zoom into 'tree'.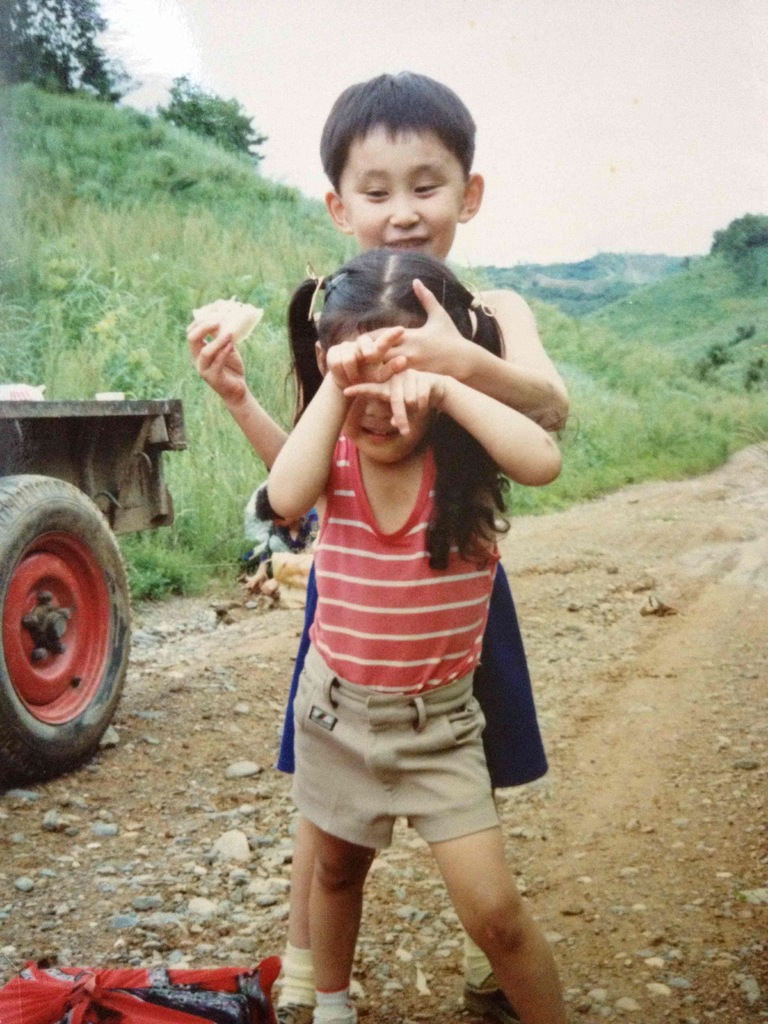
Zoom target: <bbox>706, 209, 767, 253</bbox>.
